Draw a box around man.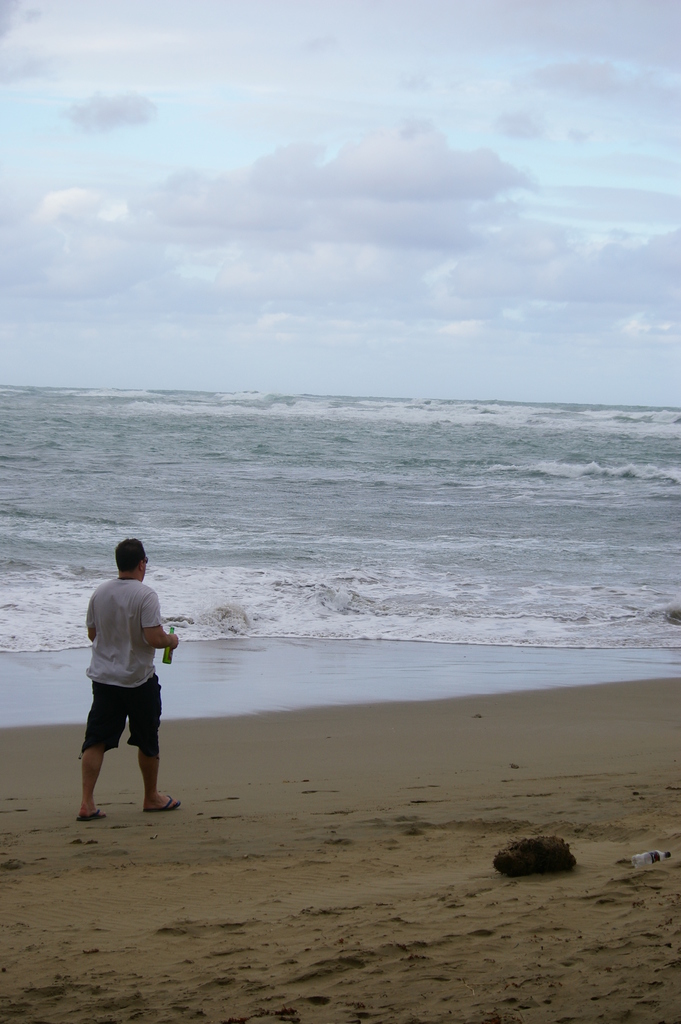
rect(60, 524, 178, 832).
